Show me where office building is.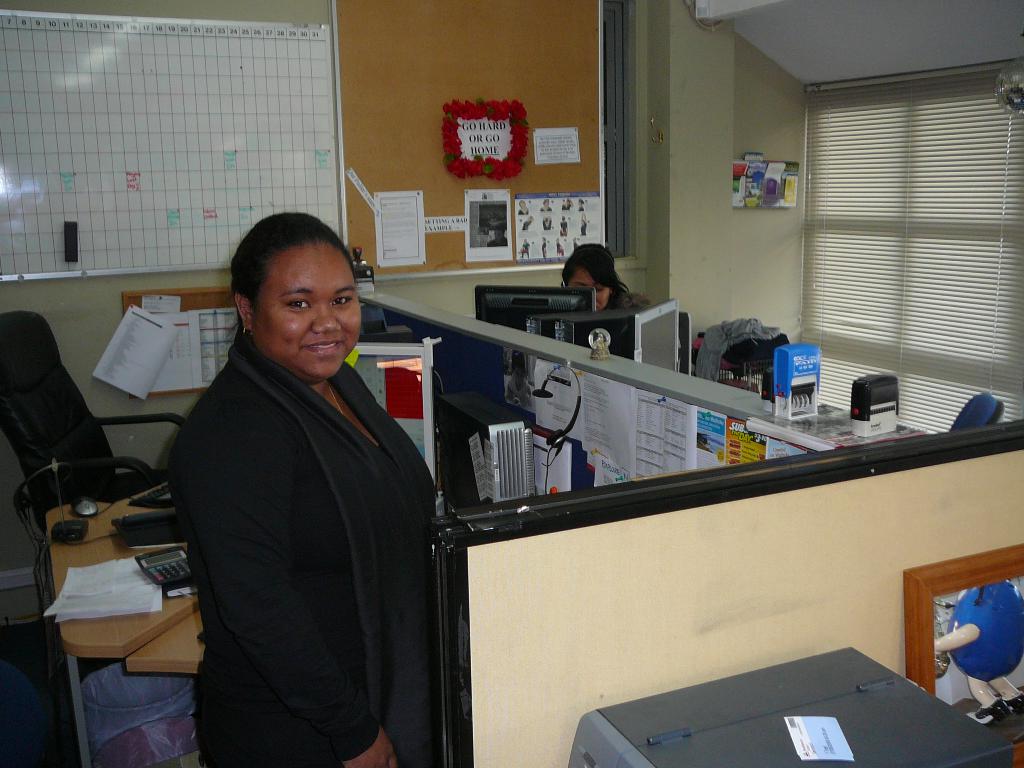
office building is at box(0, 0, 1023, 767).
